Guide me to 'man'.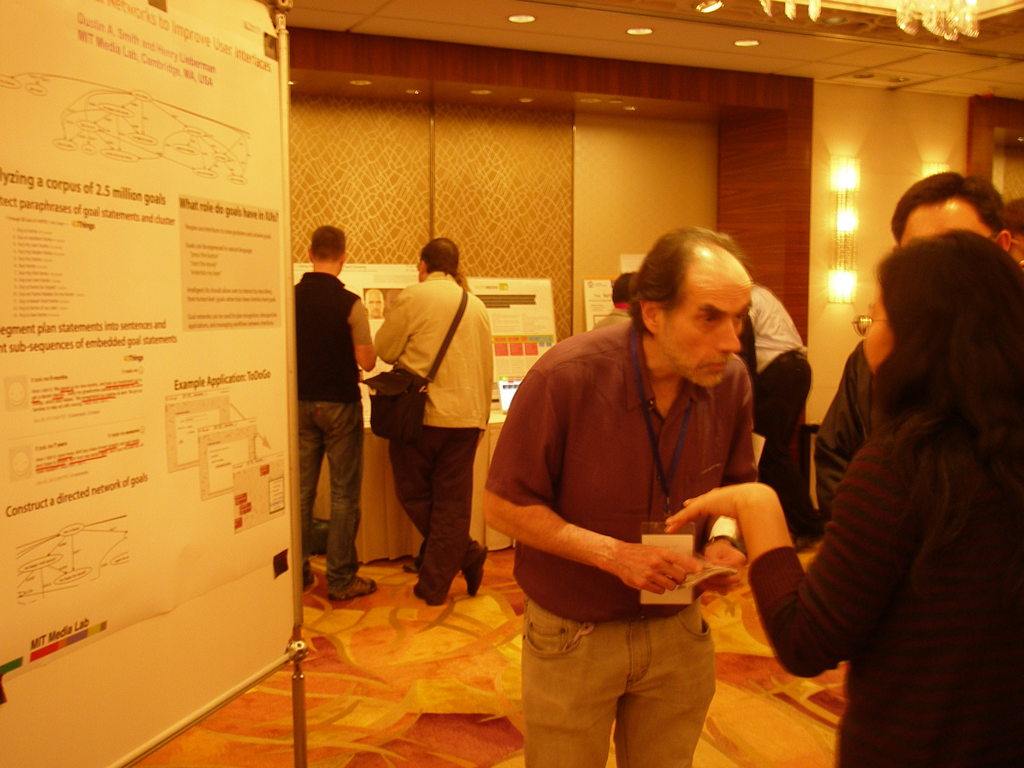
Guidance: select_region(727, 274, 822, 557).
